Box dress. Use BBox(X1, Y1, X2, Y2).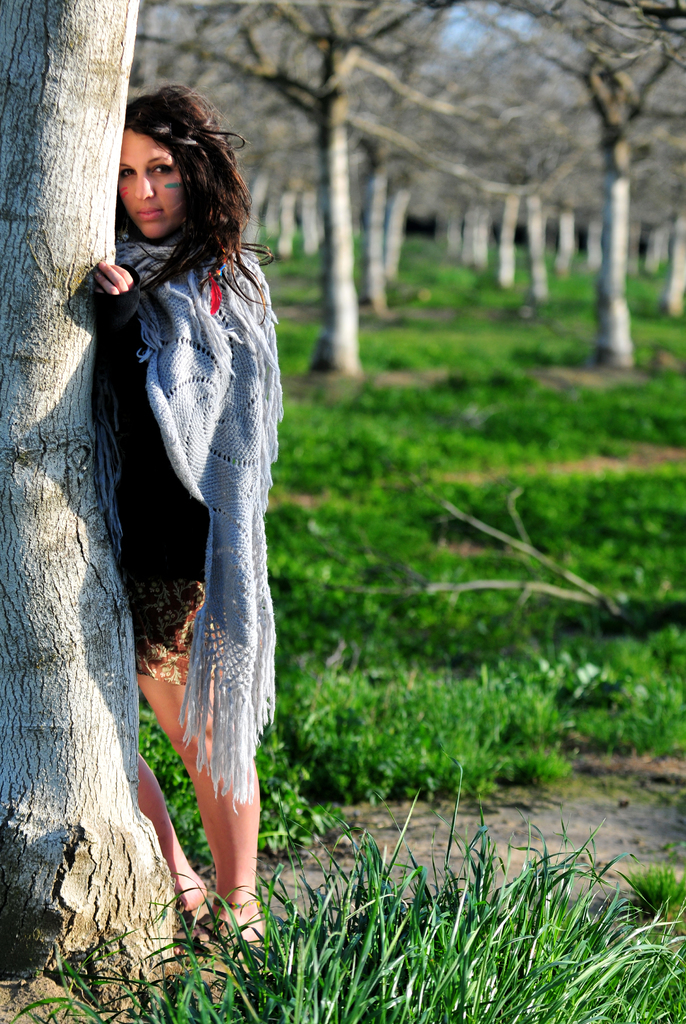
BBox(73, 211, 246, 675).
